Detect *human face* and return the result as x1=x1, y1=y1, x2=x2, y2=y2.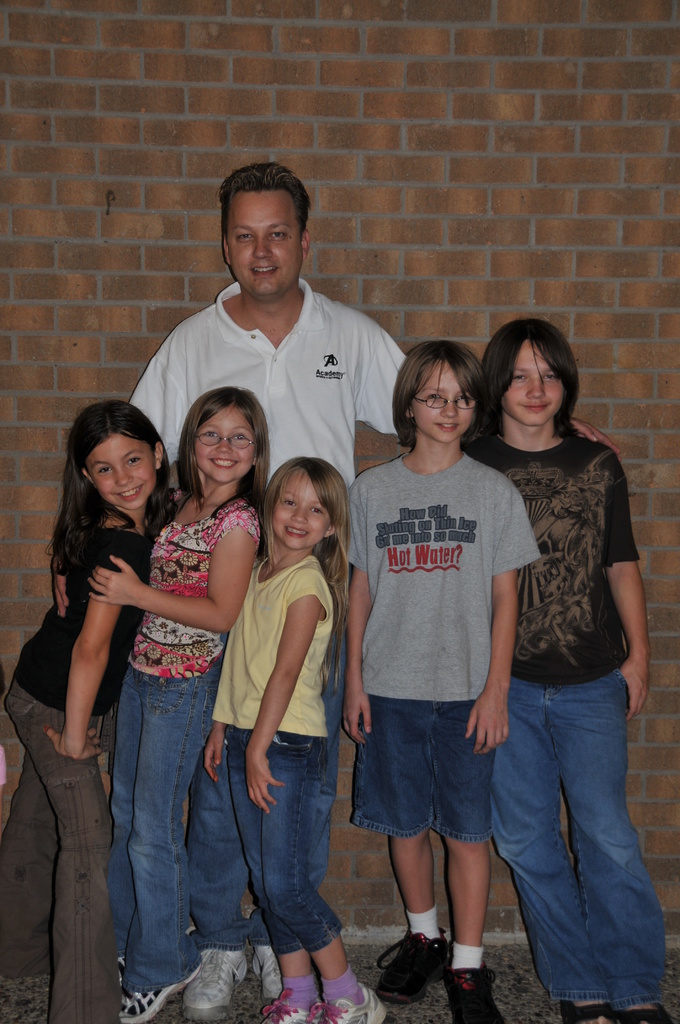
x1=408, y1=359, x2=474, y2=447.
